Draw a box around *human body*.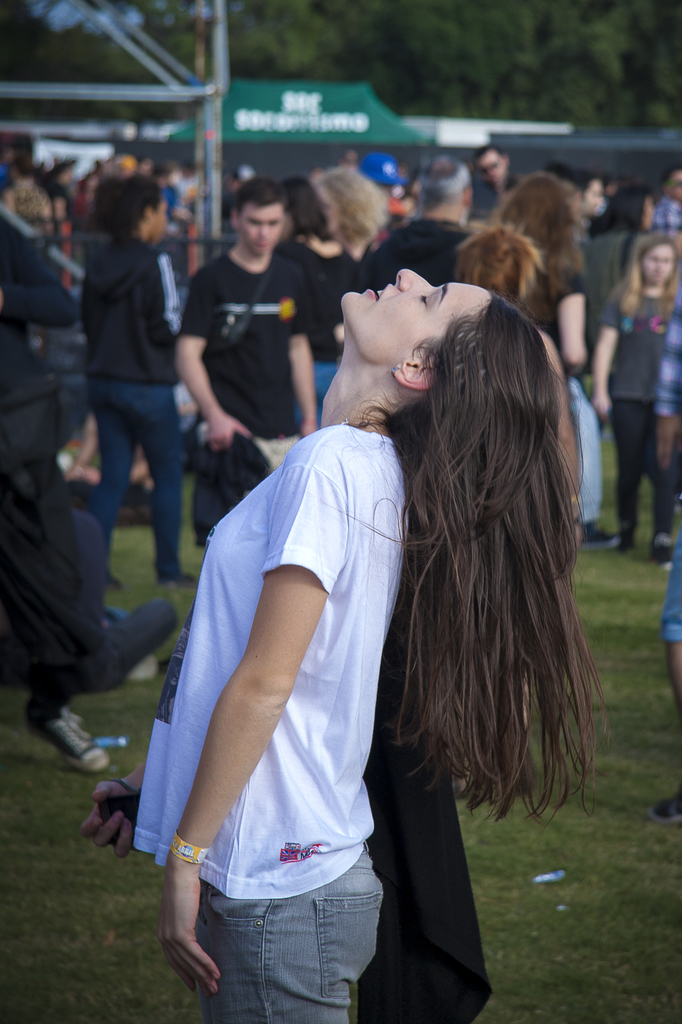
71,237,183,588.
